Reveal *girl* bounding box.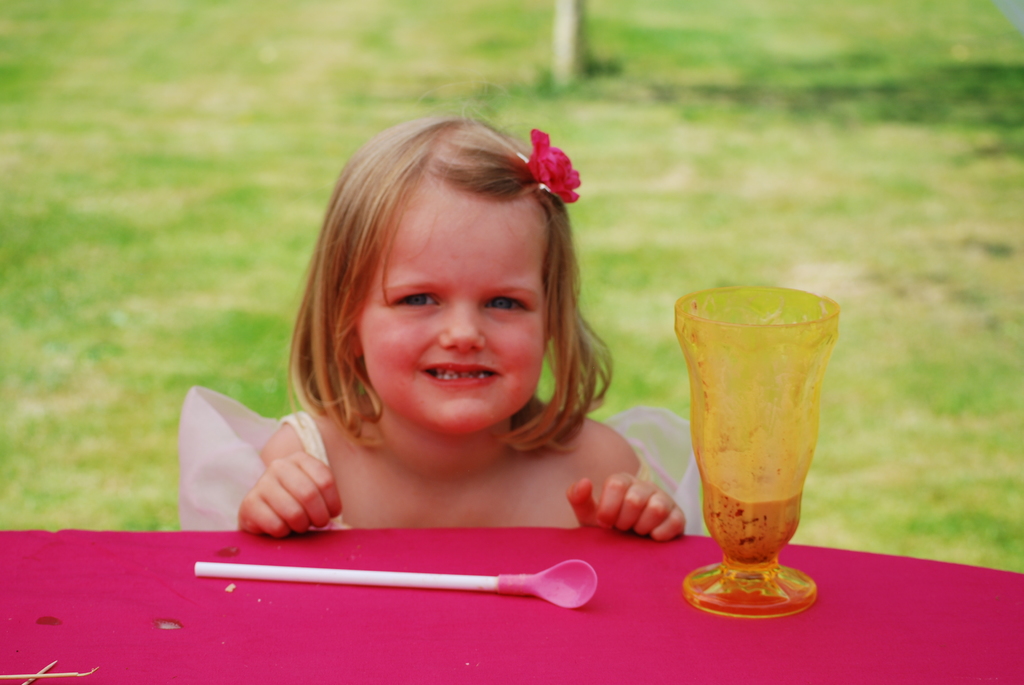
Revealed: 175/69/708/540.
